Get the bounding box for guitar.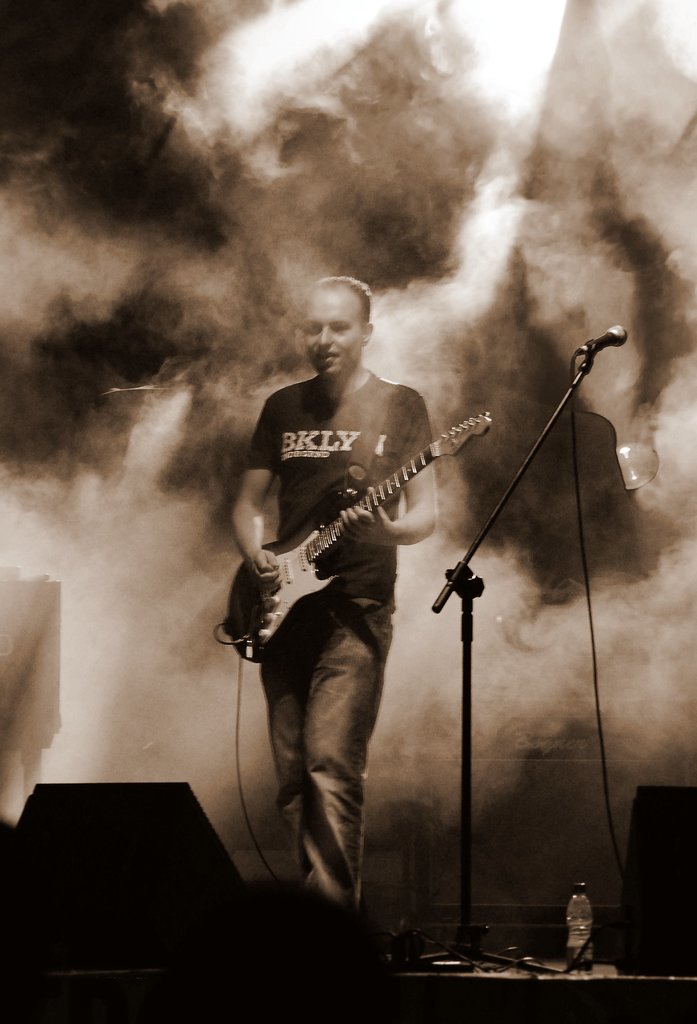
(left=220, top=407, right=490, bottom=664).
